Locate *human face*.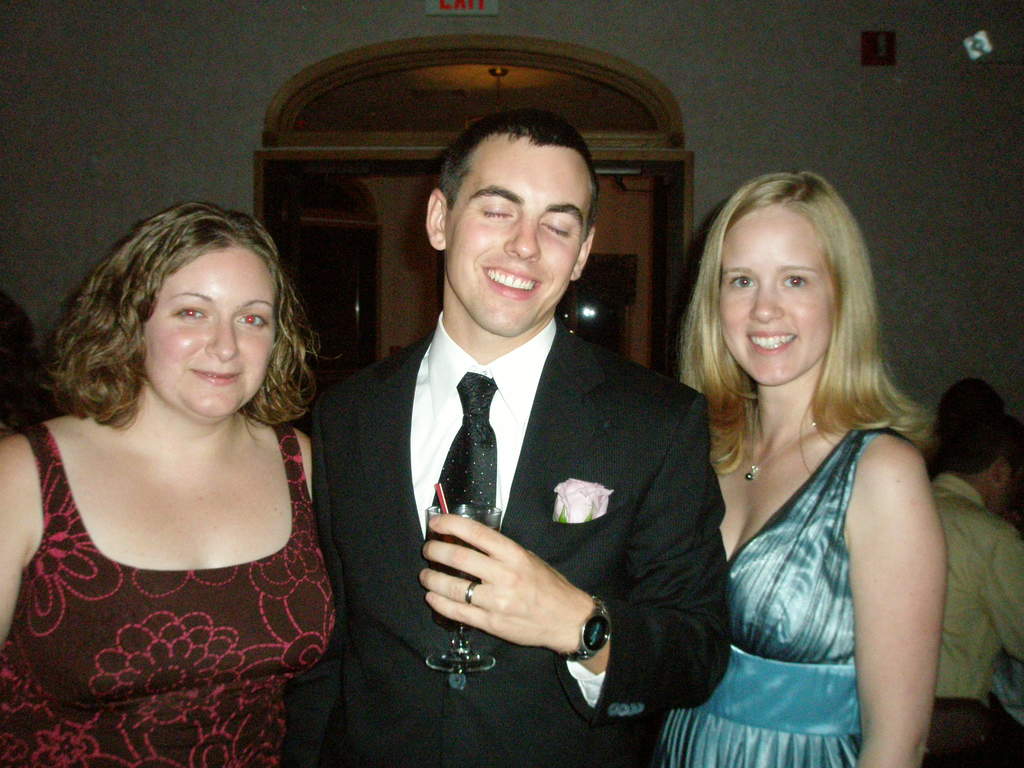
Bounding box: <region>440, 135, 585, 339</region>.
